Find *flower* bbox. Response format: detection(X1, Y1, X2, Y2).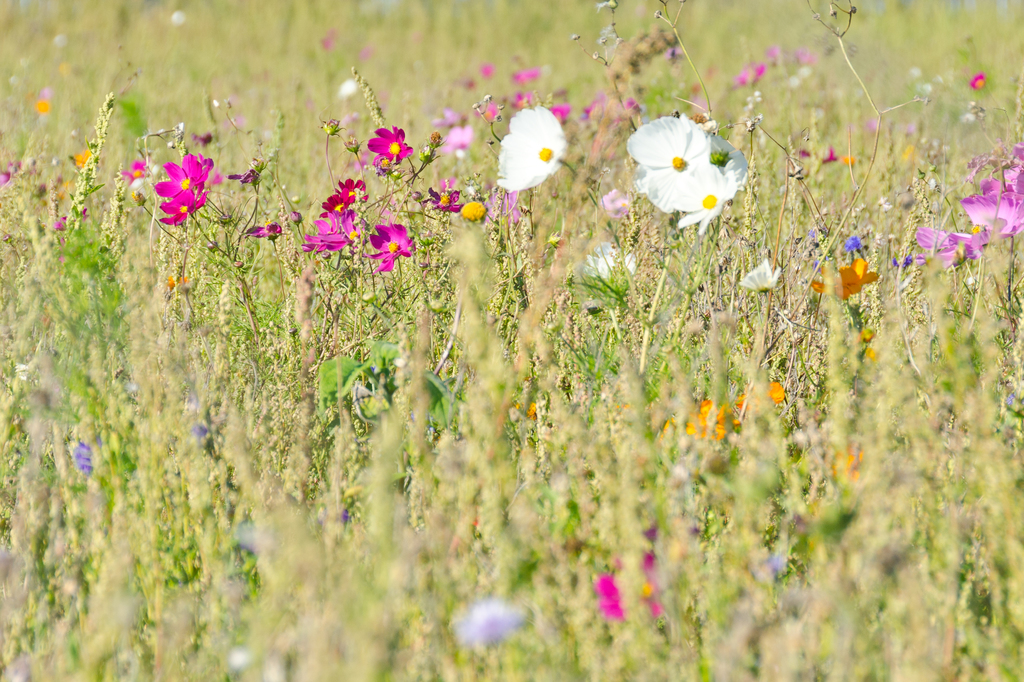
detection(902, 116, 927, 162).
